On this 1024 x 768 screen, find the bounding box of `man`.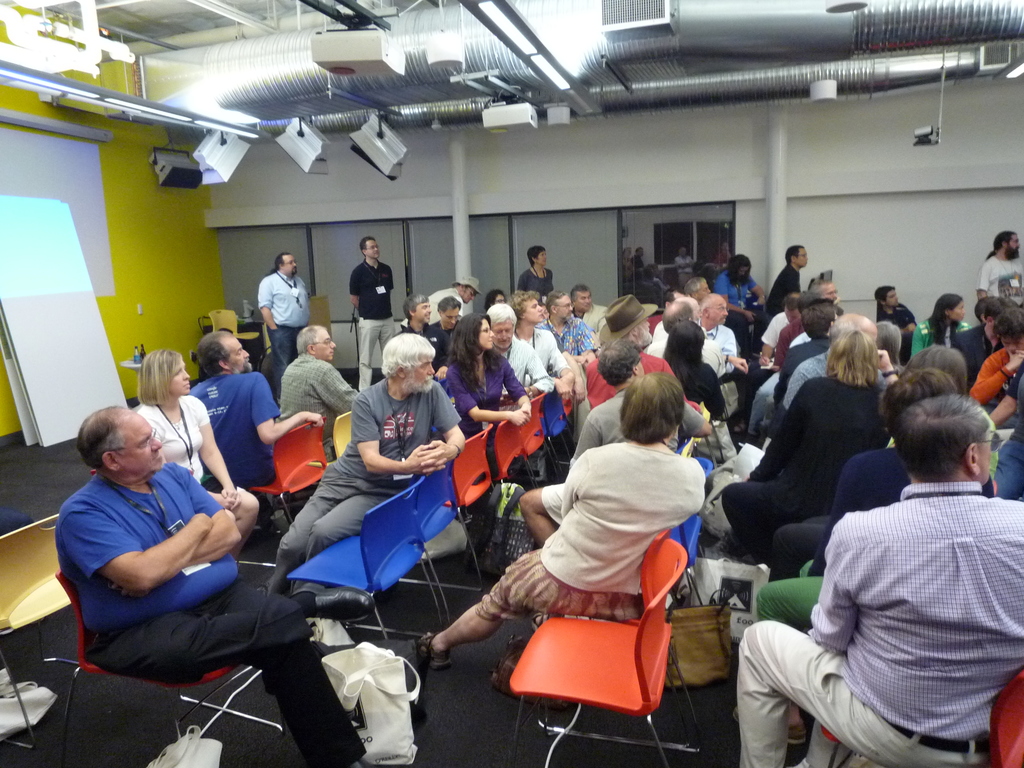
Bounding box: rect(975, 227, 1023, 319).
